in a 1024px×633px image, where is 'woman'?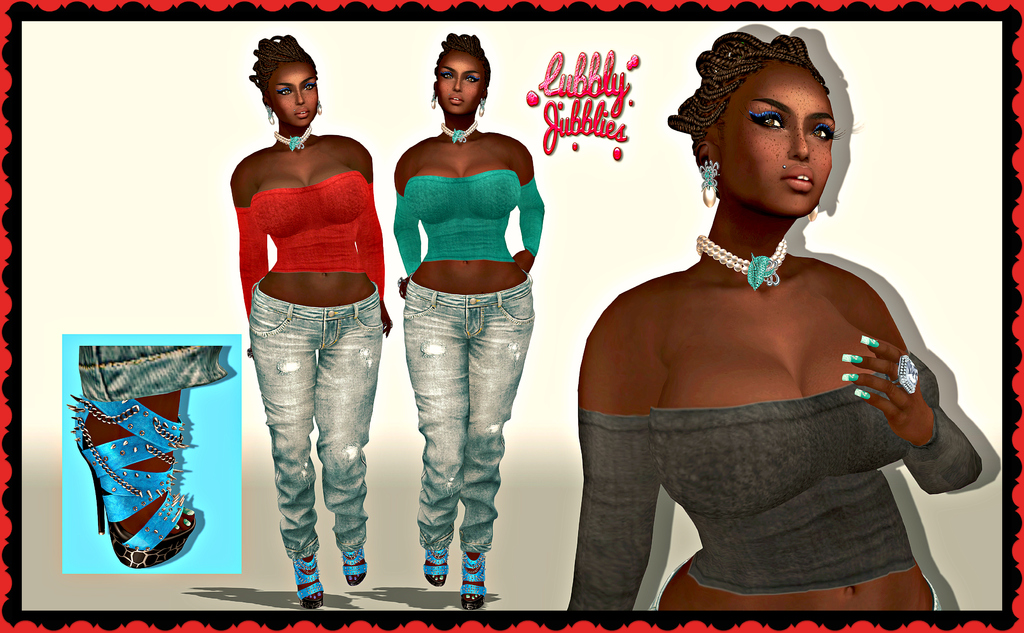
Rect(387, 30, 548, 613).
